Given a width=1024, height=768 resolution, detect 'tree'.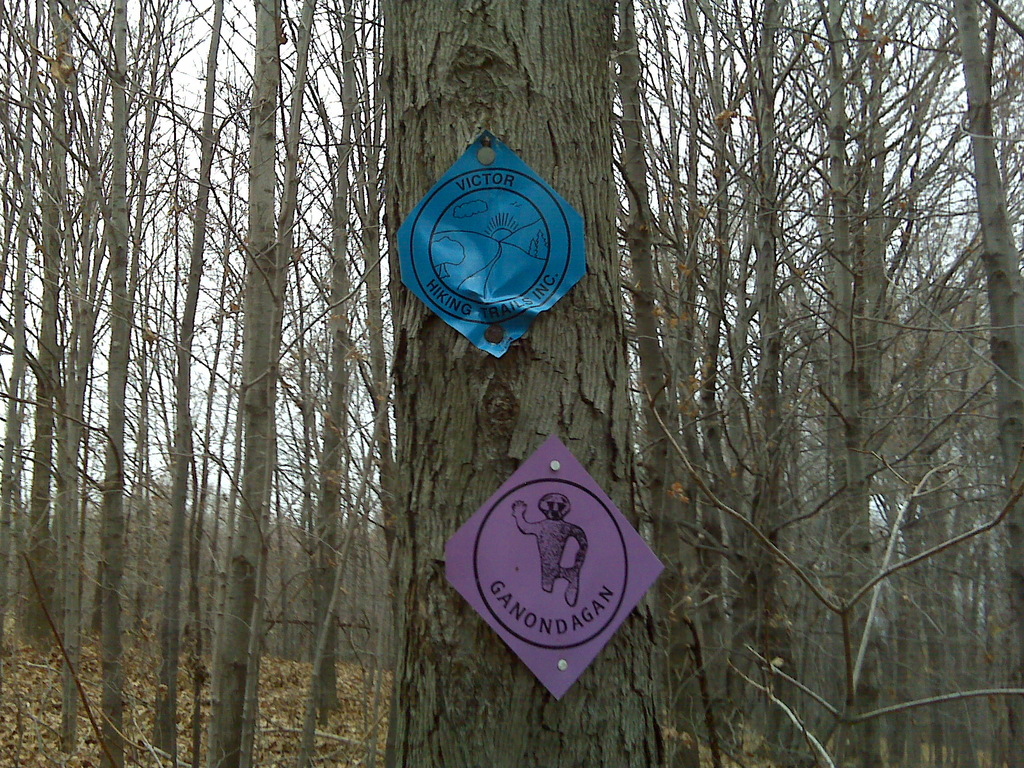
locate(381, 0, 680, 767).
